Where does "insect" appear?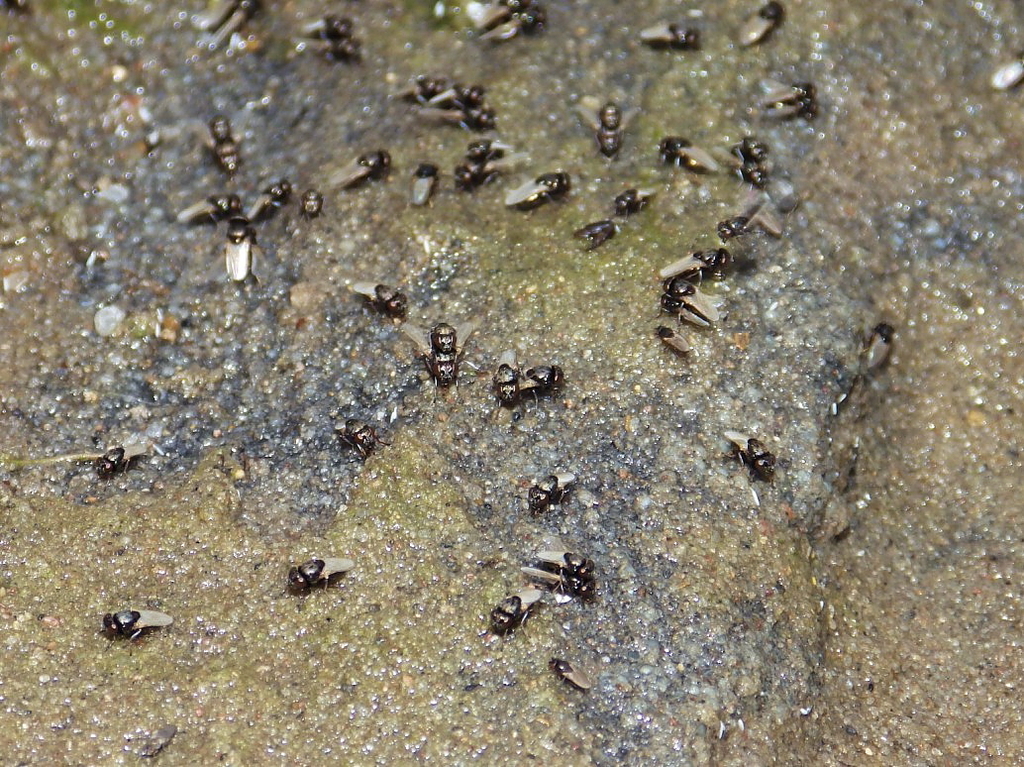
Appears at (x1=444, y1=84, x2=486, y2=111).
